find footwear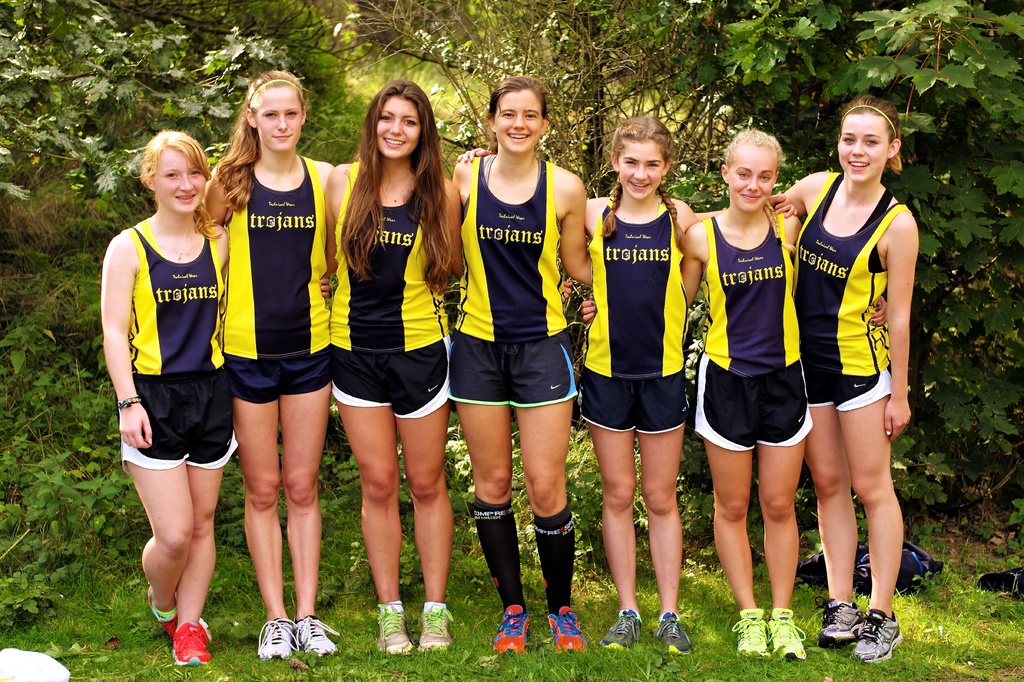
left=597, top=607, right=642, bottom=652
